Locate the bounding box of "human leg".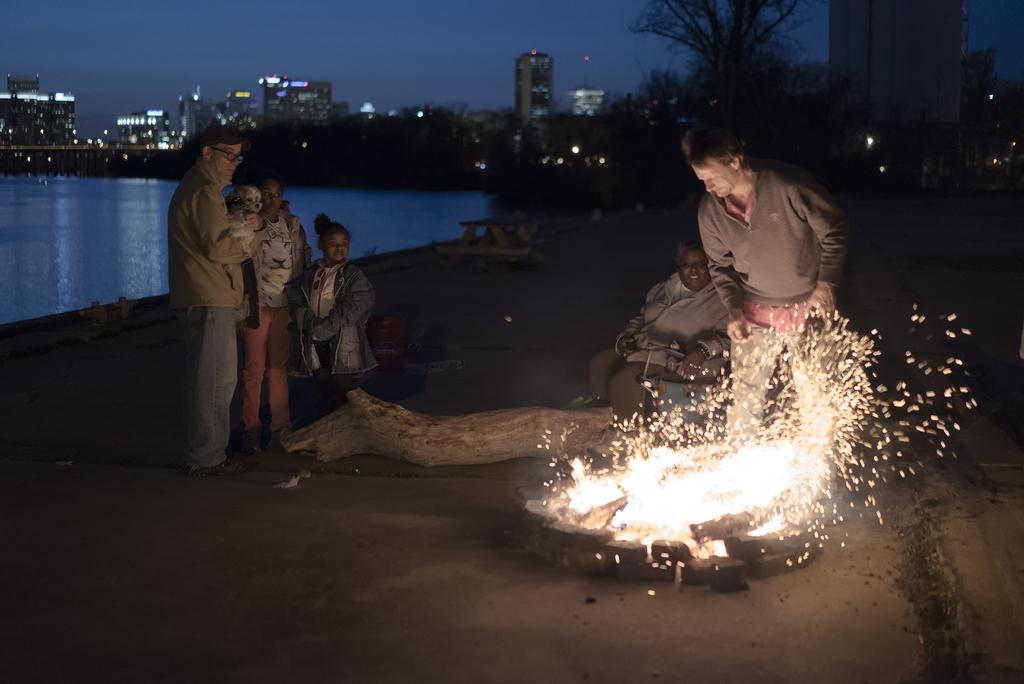
Bounding box: 604/345/671/423.
